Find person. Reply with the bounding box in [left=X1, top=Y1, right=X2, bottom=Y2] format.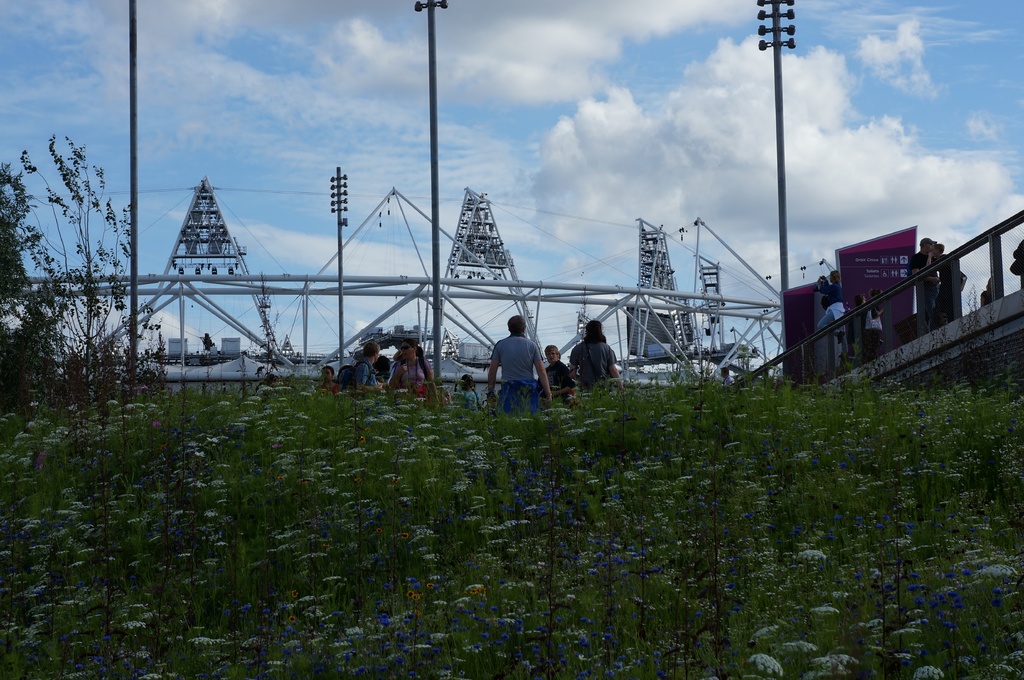
[left=571, top=320, right=622, bottom=391].
